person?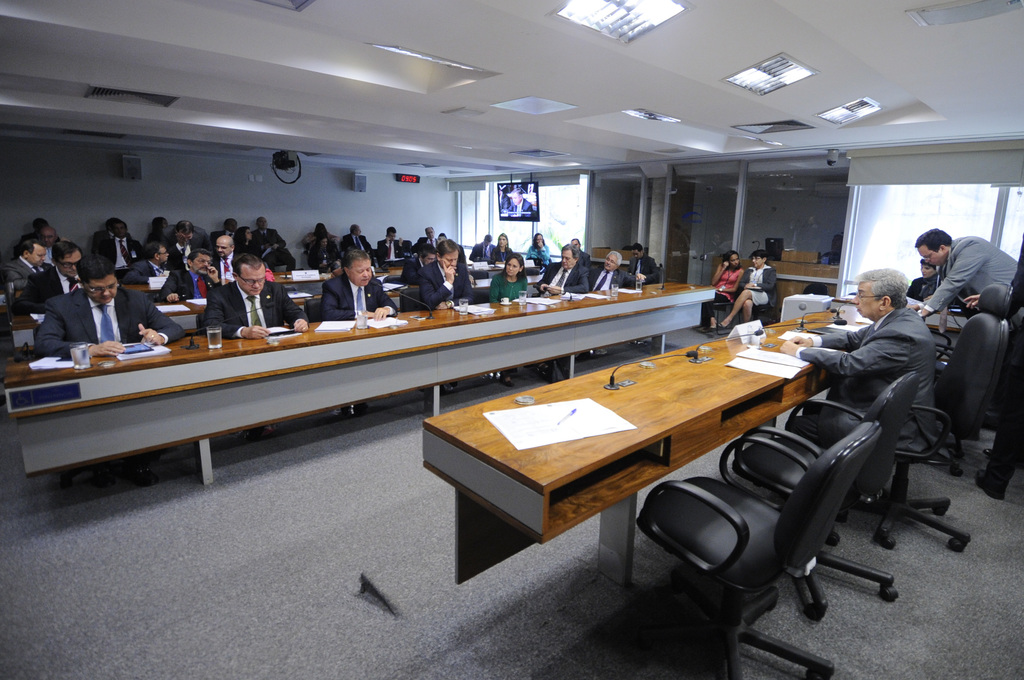
[left=717, top=248, right=779, bottom=328]
